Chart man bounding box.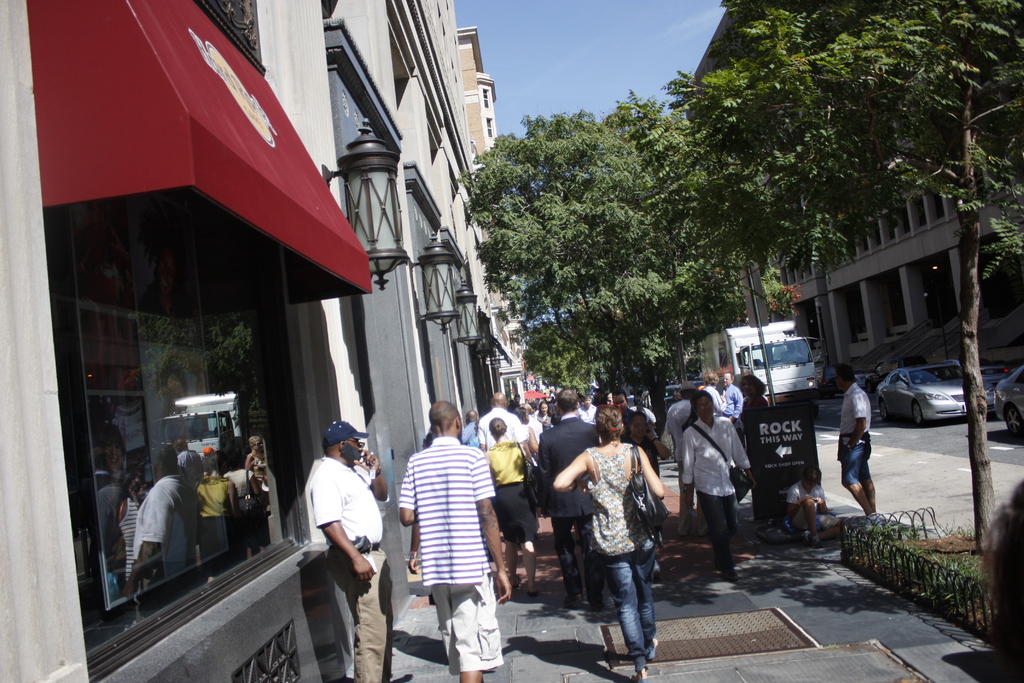
Charted: x1=666, y1=383, x2=708, y2=538.
